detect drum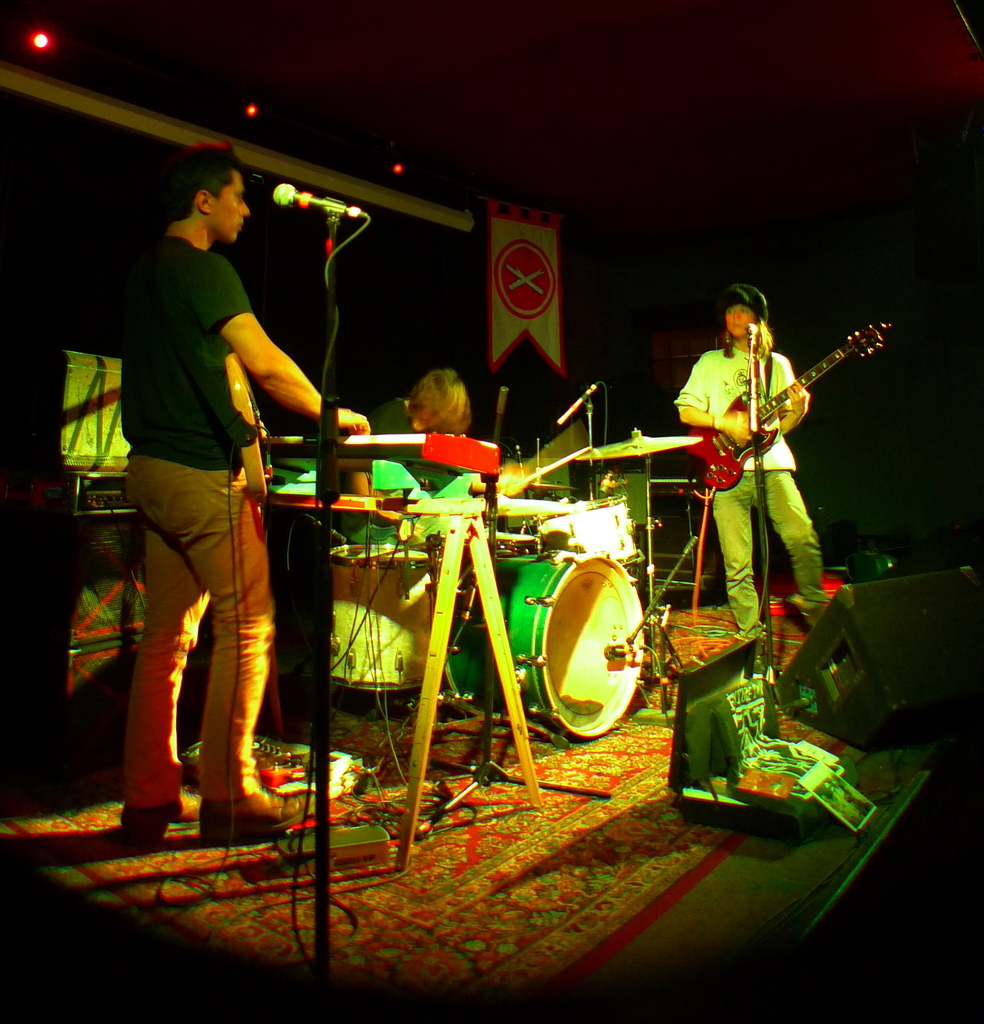
(328, 543, 433, 687)
